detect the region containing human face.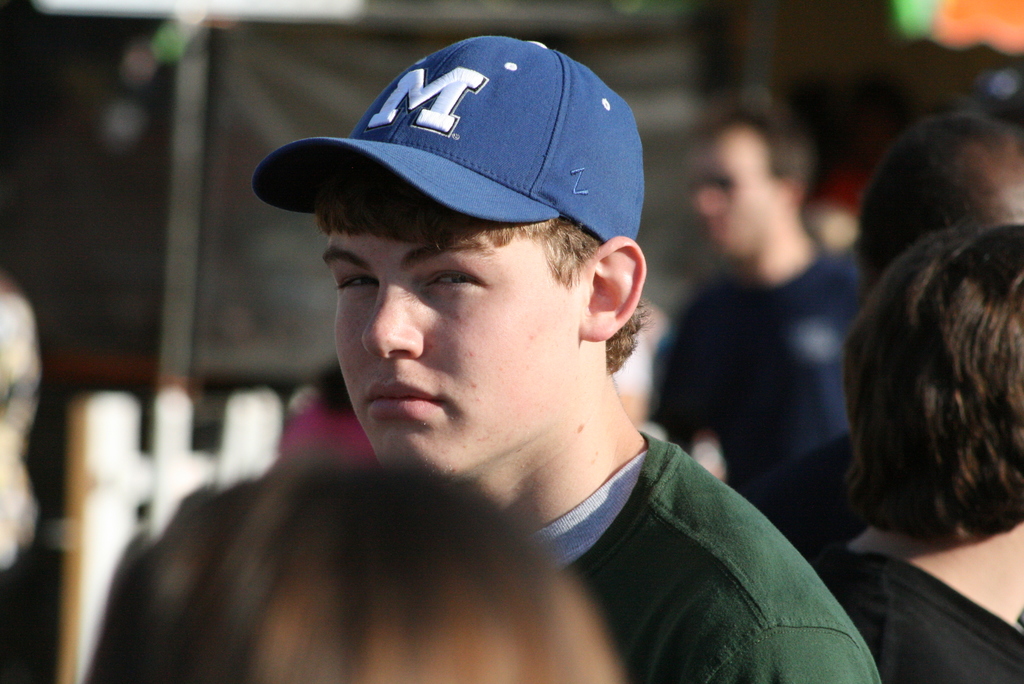
x1=325, y1=231, x2=579, y2=476.
